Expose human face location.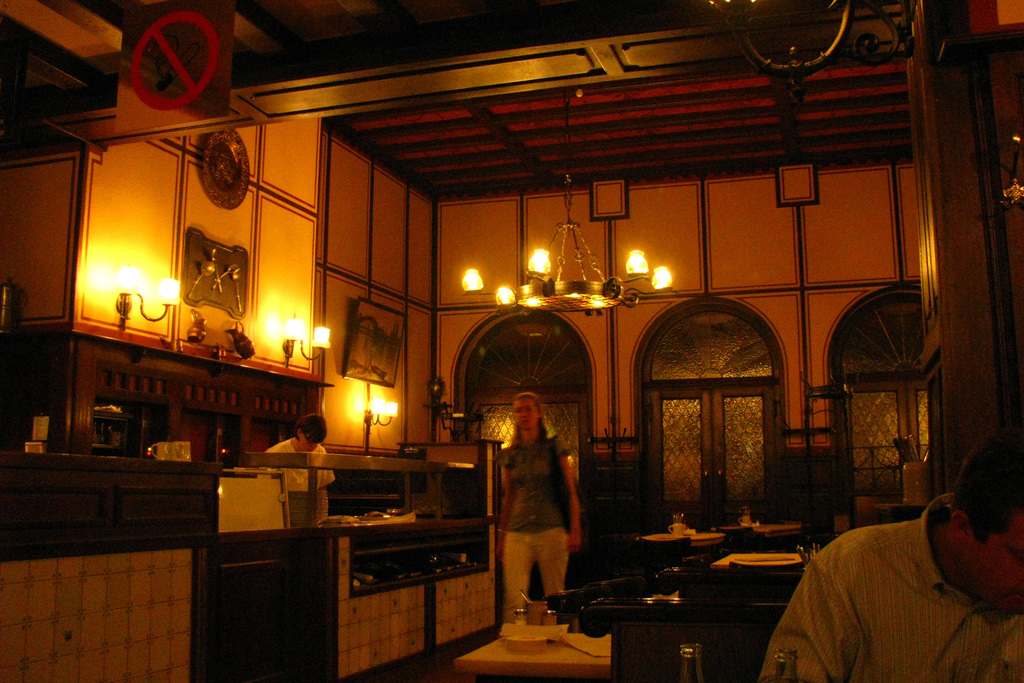
Exposed at box(504, 392, 546, 427).
